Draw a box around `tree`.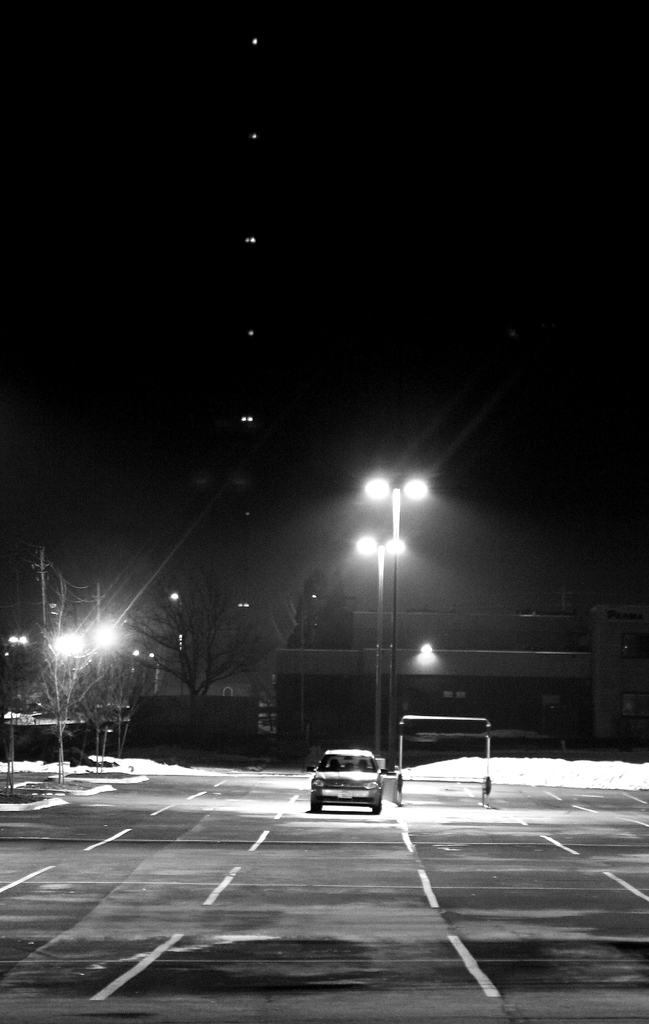
left=20, top=596, right=106, bottom=799.
